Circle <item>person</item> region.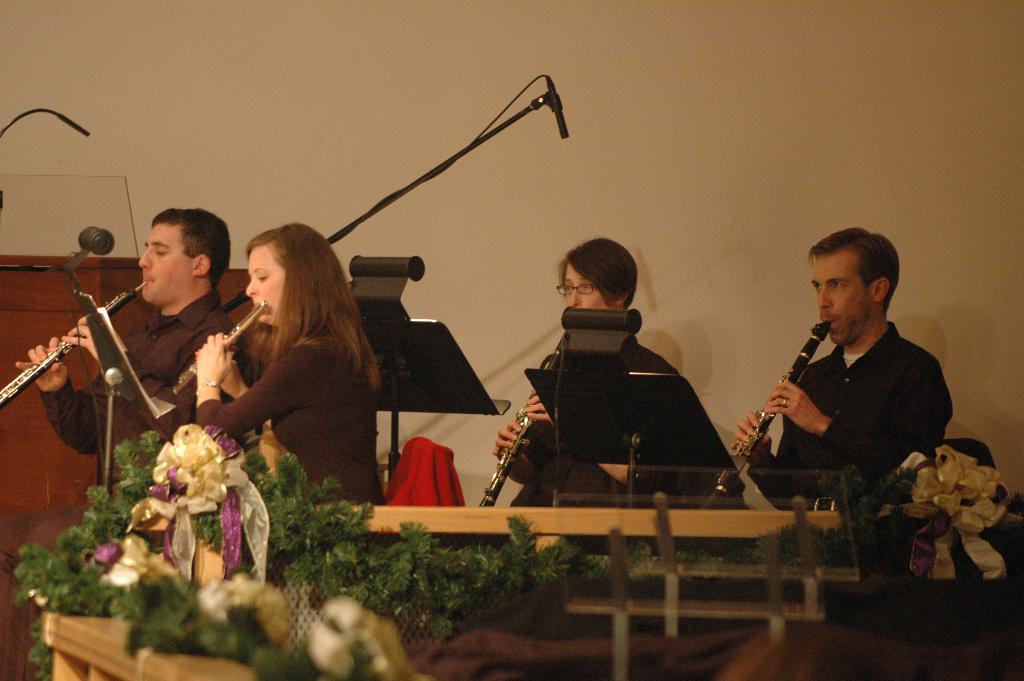
Region: left=758, top=225, right=953, bottom=519.
